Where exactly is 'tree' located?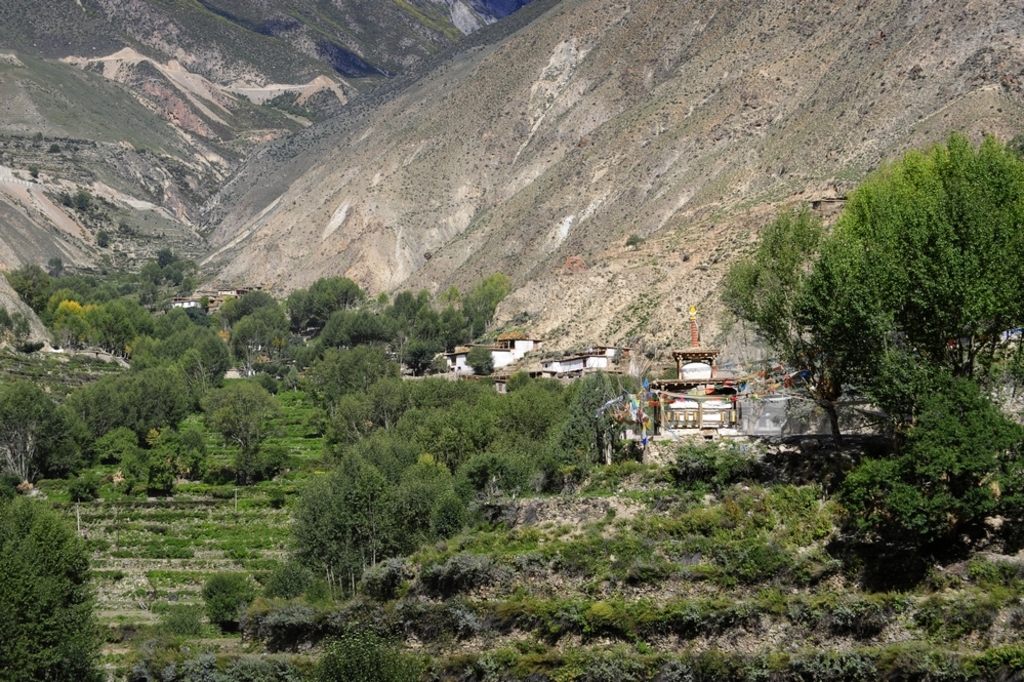
Its bounding box is bbox=(0, 377, 88, 480).
